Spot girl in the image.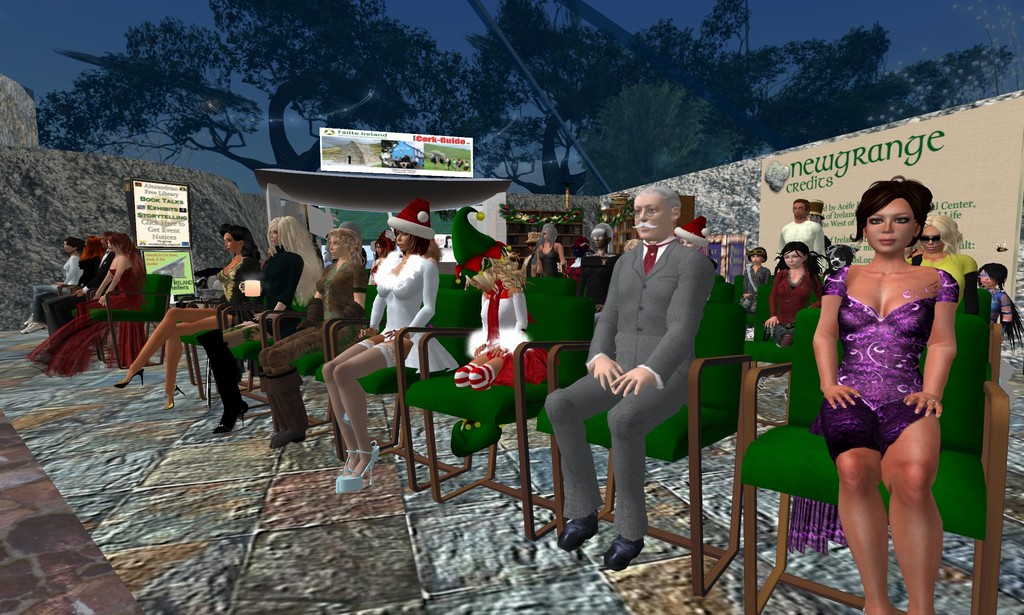
girl found at [x1=454, y1=205, x2=561, y2=391].
